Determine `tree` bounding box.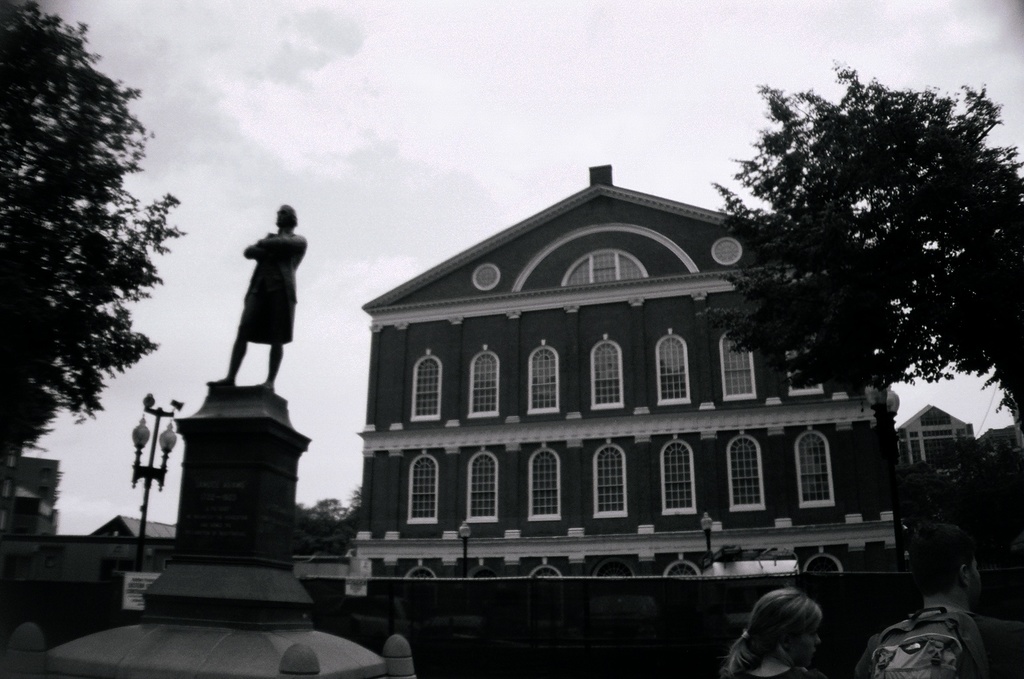
Determined: x1=288 y1=494 x2=352 y2=544.
